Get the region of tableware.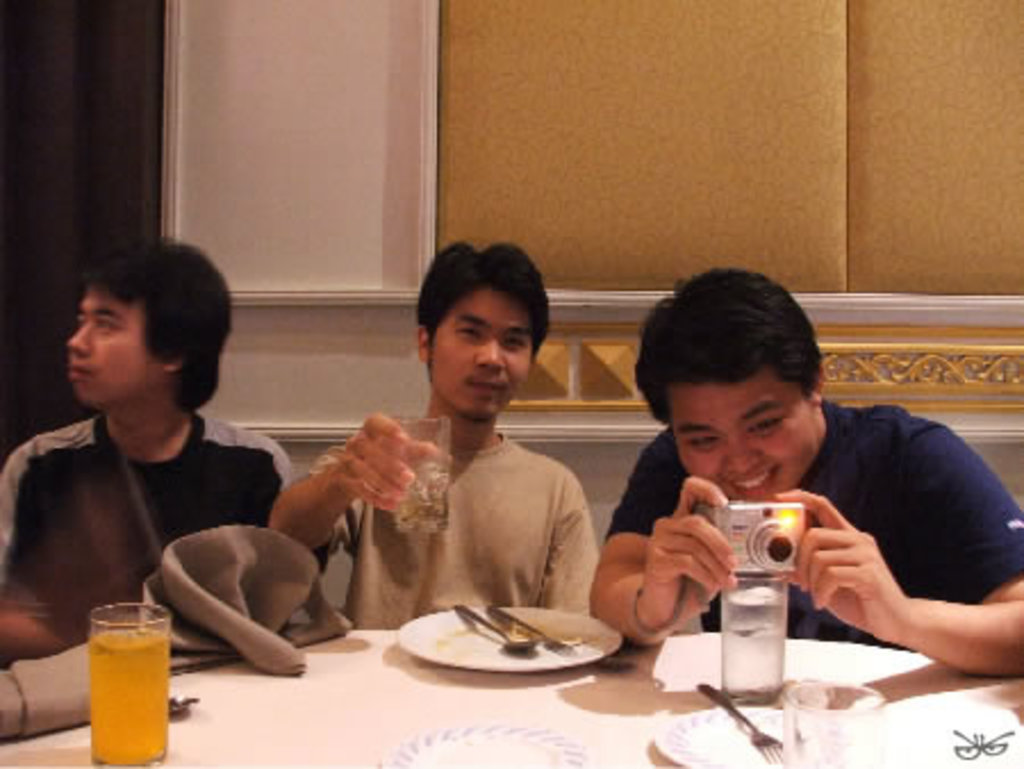
region(699, 680, 776, 755).
